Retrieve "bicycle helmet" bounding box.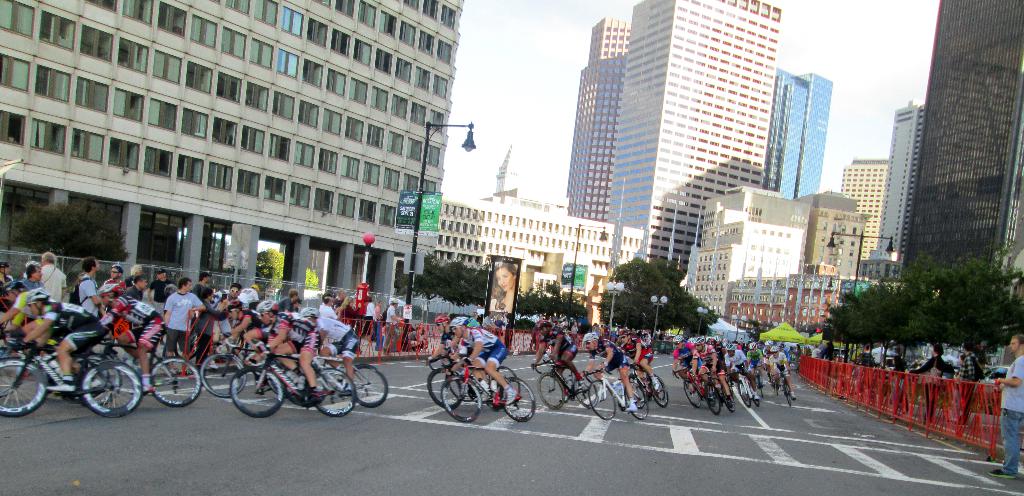
Bounding box: BBox(32, 287, 50, 307).
